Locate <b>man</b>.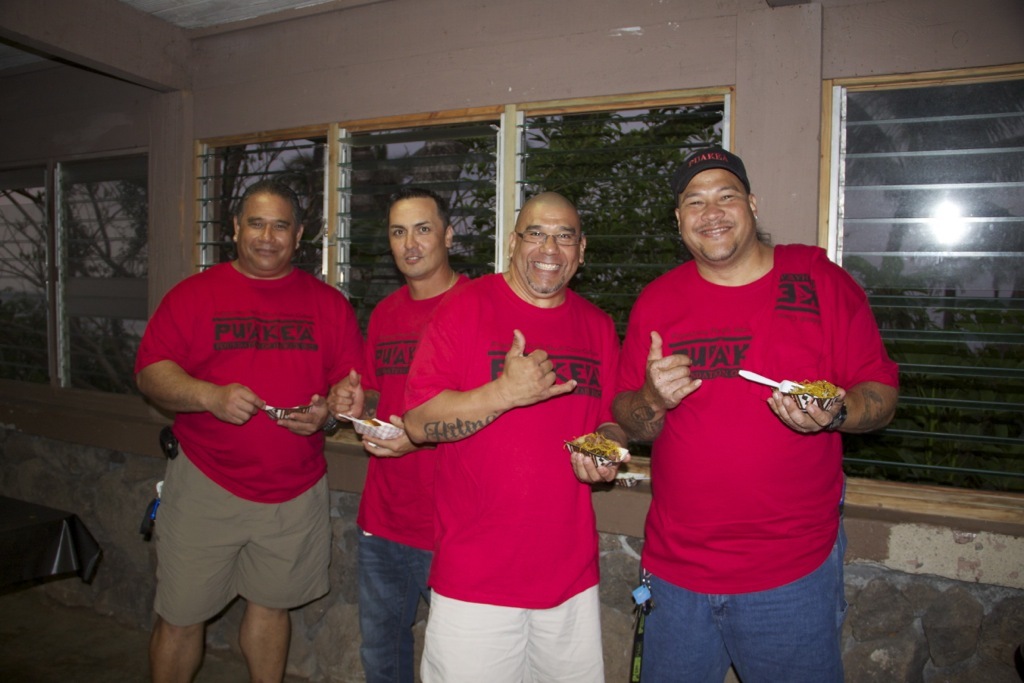
Bounding box: bbox=[129, 163, 379, 682].
